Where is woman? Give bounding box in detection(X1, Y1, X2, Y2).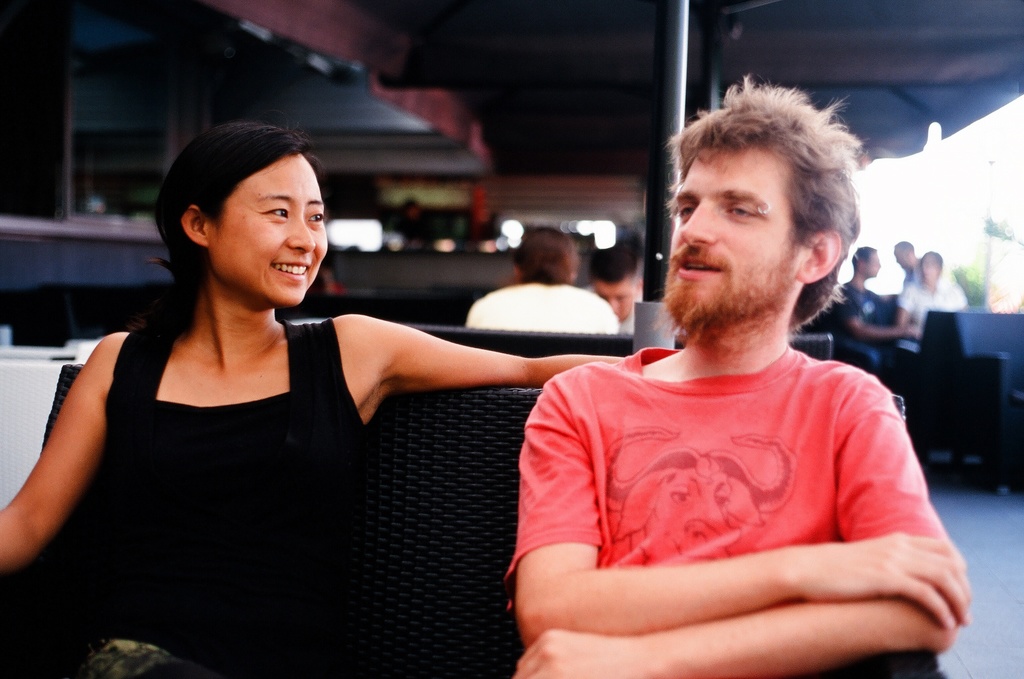
detection(33, 105, 568, 670).
